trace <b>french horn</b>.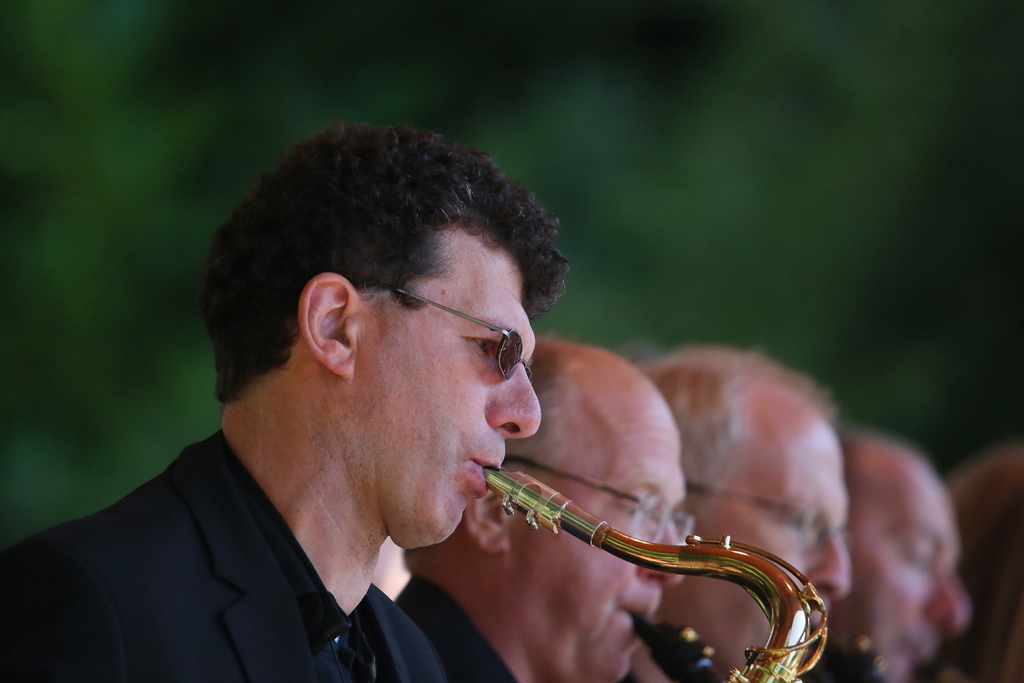
Traced to 623, 604, 746, 682.
